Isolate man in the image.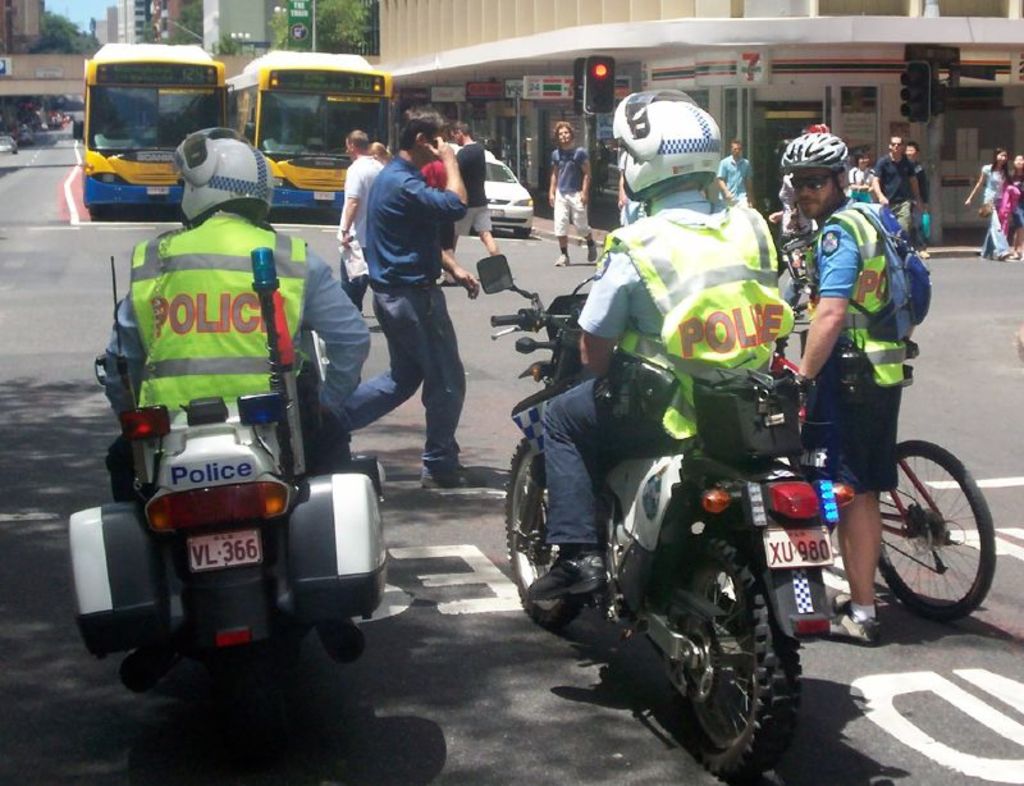
Isolated region: box=[100, 120, 365, 690].
